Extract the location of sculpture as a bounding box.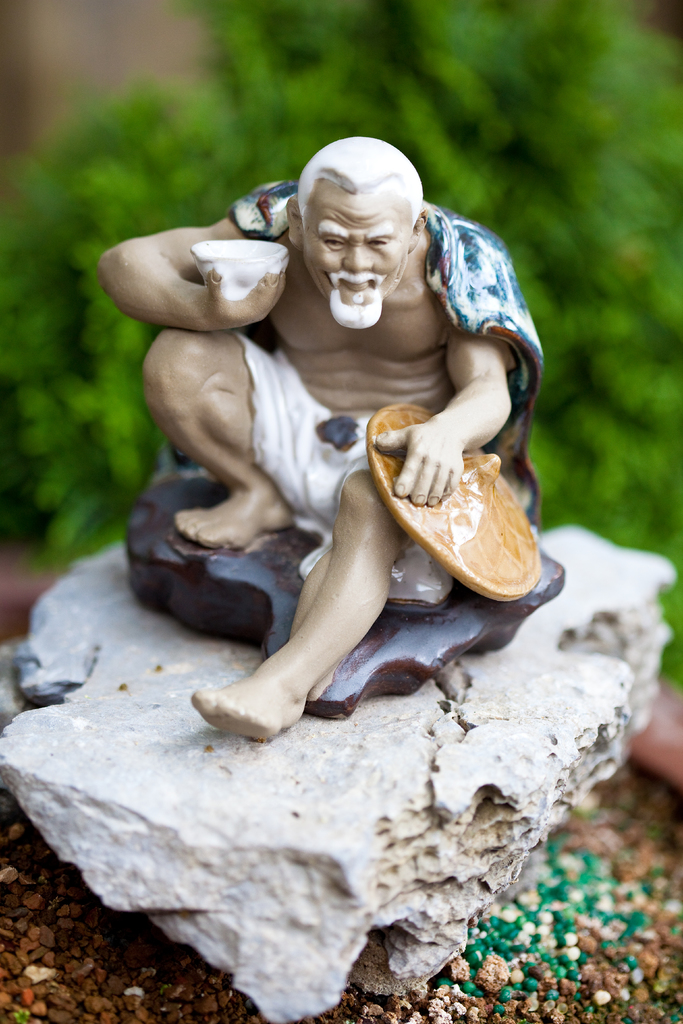
[106, 127, 563, 748].
